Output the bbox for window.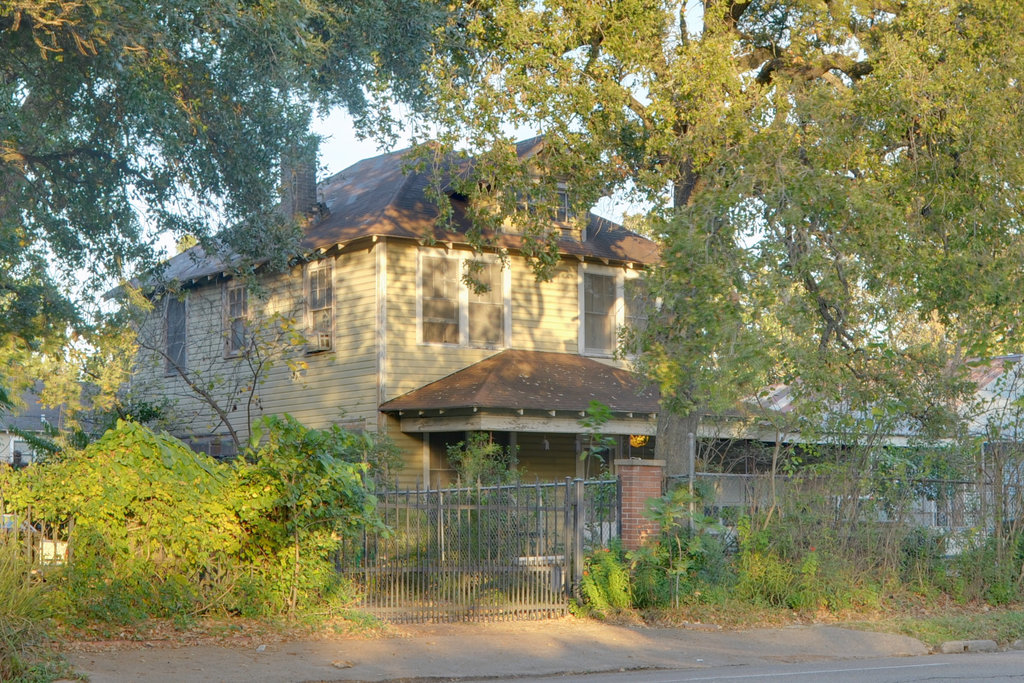
x1=300, y1=254, x2=334, y2=358.
